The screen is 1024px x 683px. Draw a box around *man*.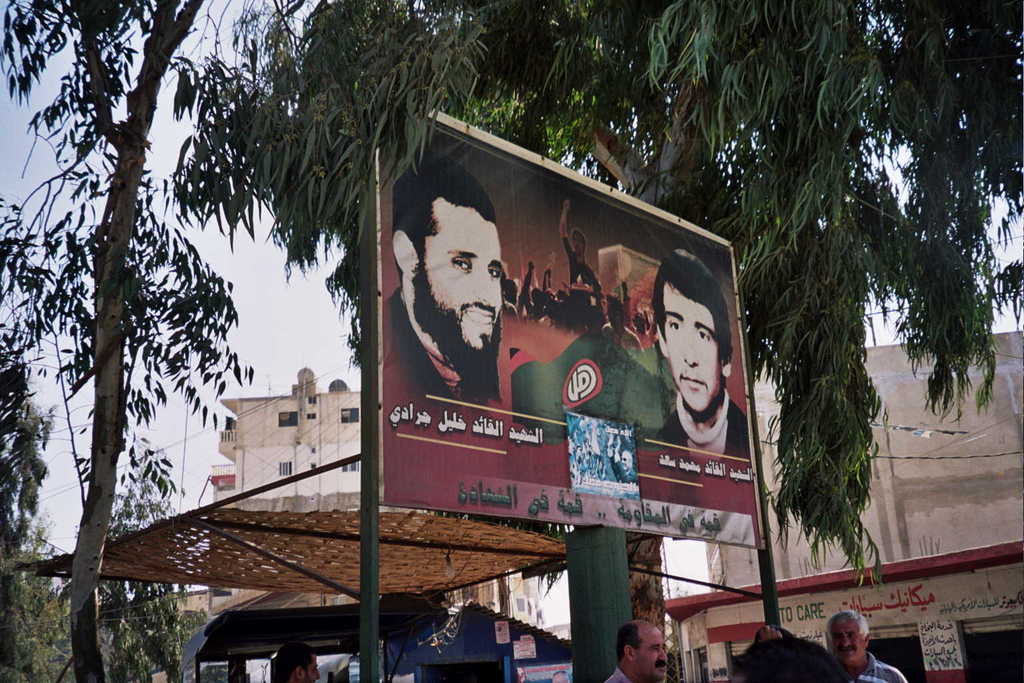
bbox=(381, 155, 505, 406).
